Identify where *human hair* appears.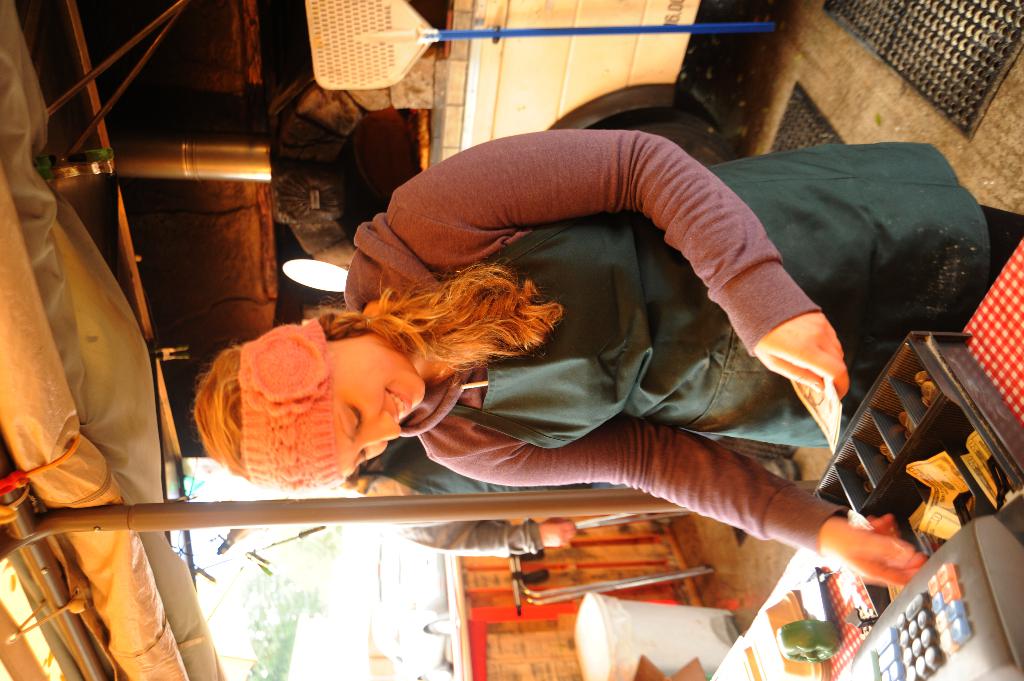
Appears at (189,271,566,498).
